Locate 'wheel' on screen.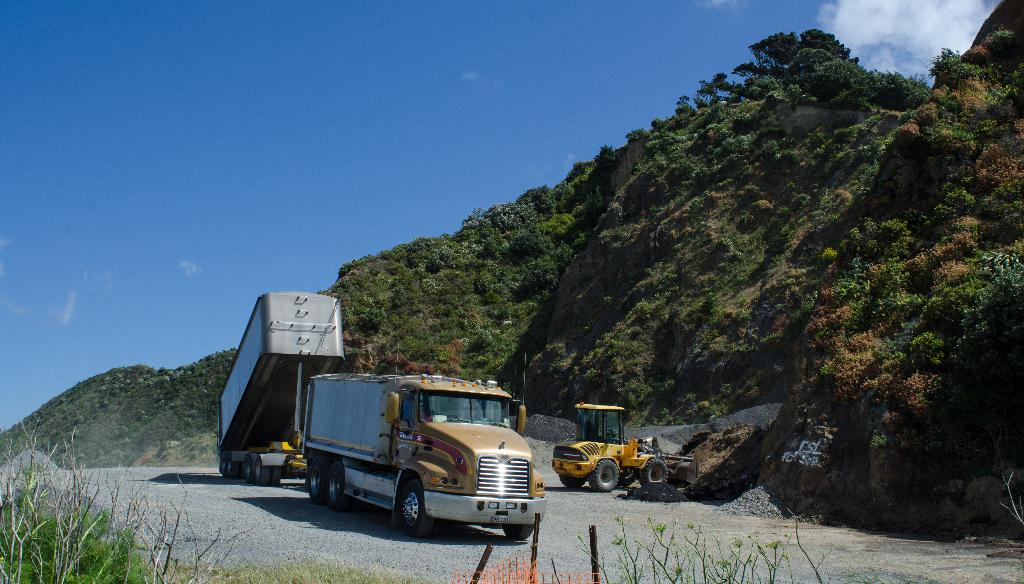
On screen at box=[255, 462, 268, 485].
